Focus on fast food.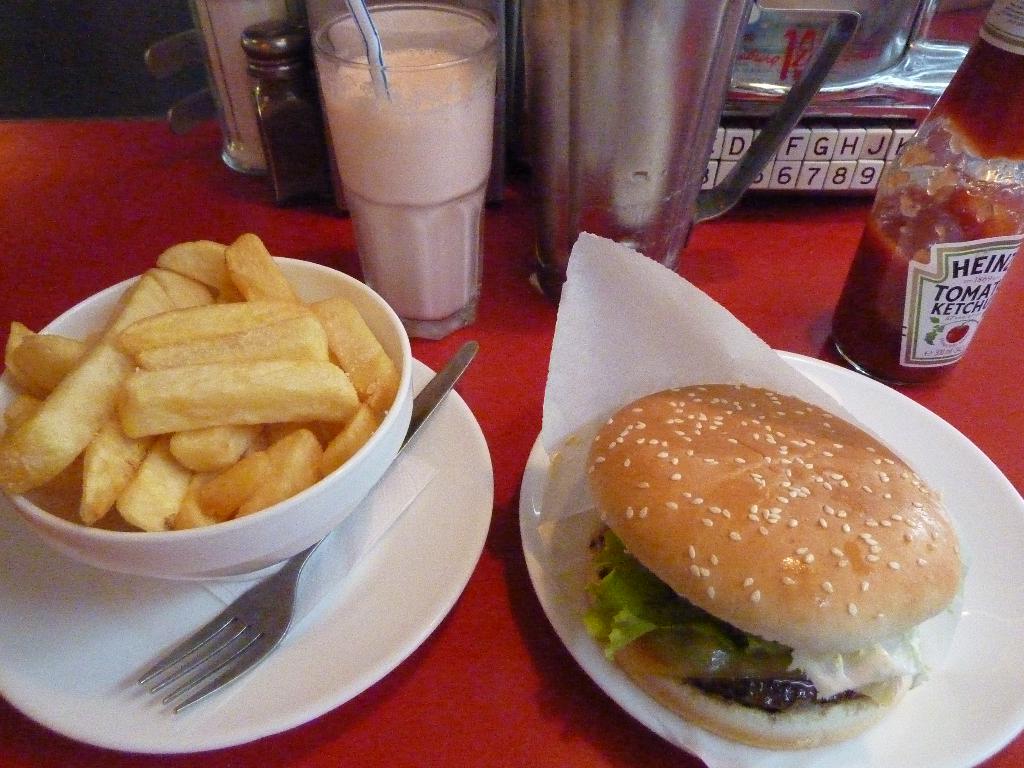
Focused at [308, 302, 396, 411].
